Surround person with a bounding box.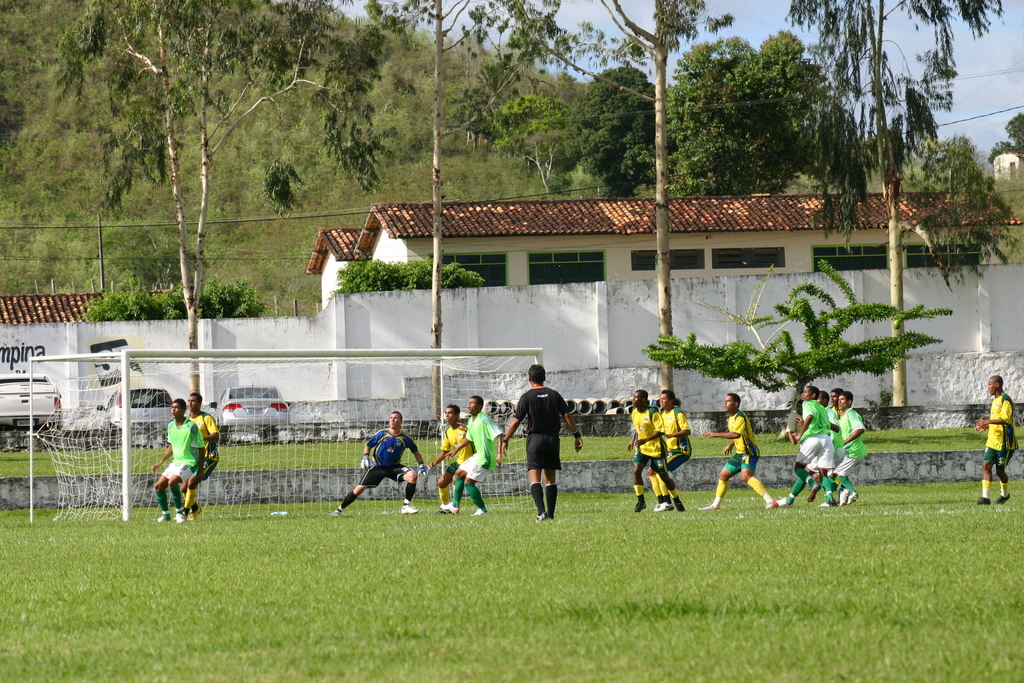
330,406,429,516.
